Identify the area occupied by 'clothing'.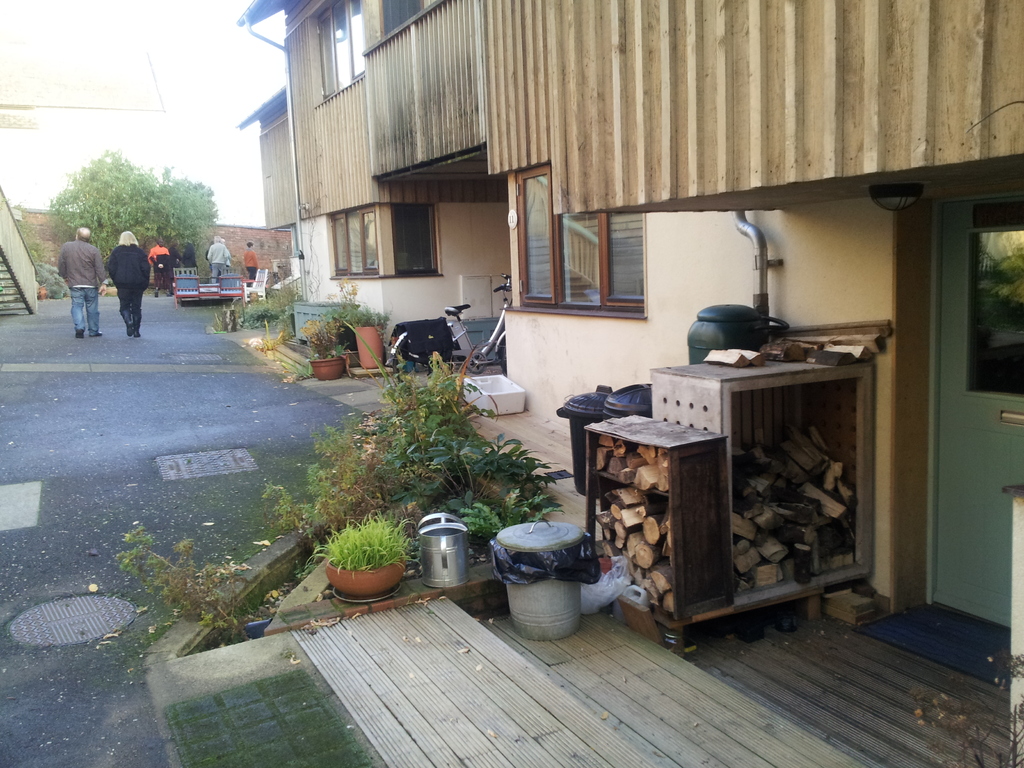
Area: <bbox>56, 240, 109, 331</bbox>.
